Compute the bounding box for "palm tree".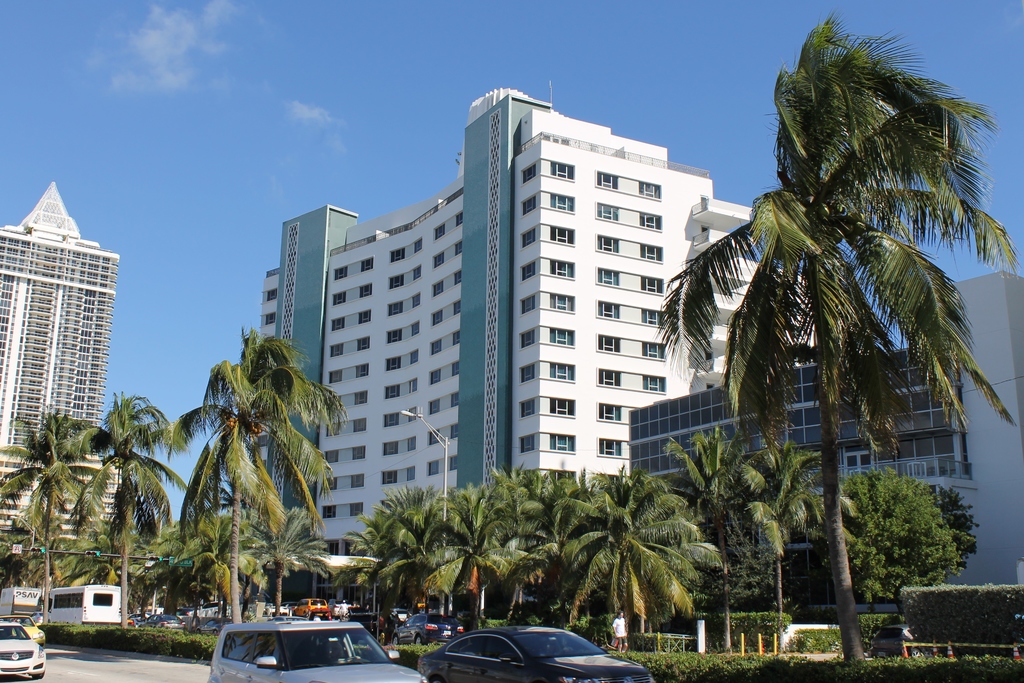
bbox(157, 515, 262, 634).
